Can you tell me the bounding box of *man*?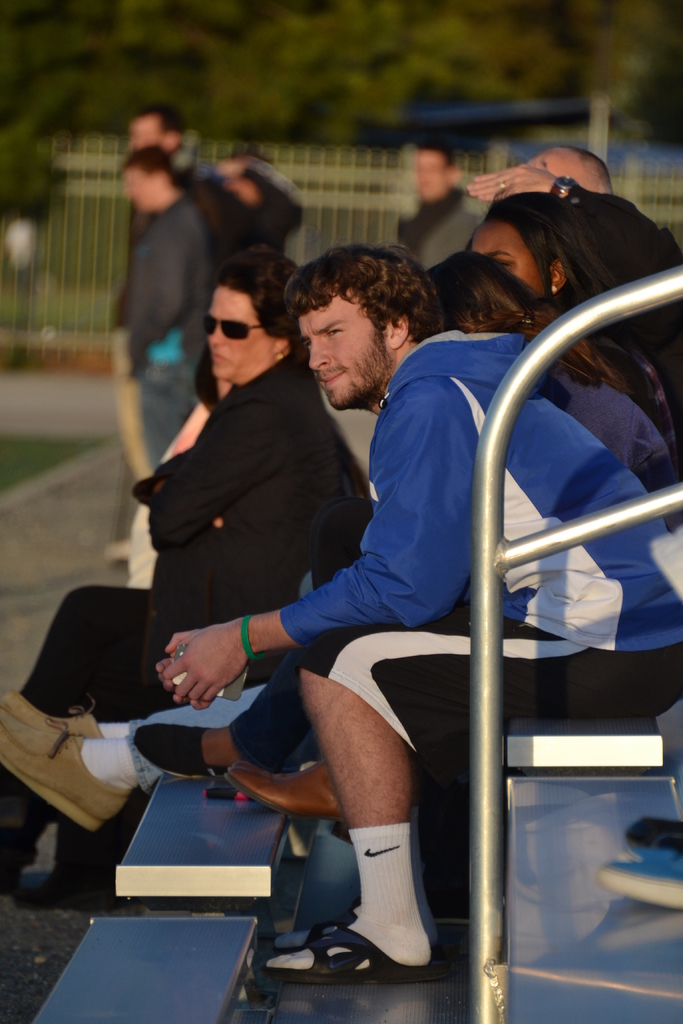
bbox=[150, 243, 682, 986].
